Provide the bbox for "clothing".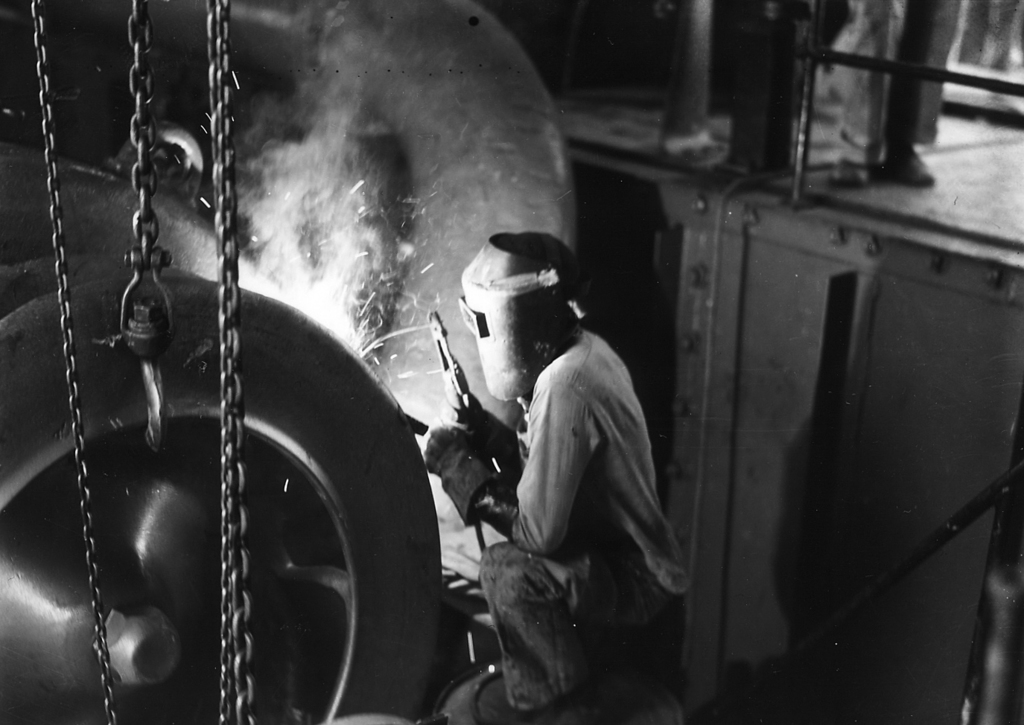
(left=474, top=277, right=705, bottom=718).
